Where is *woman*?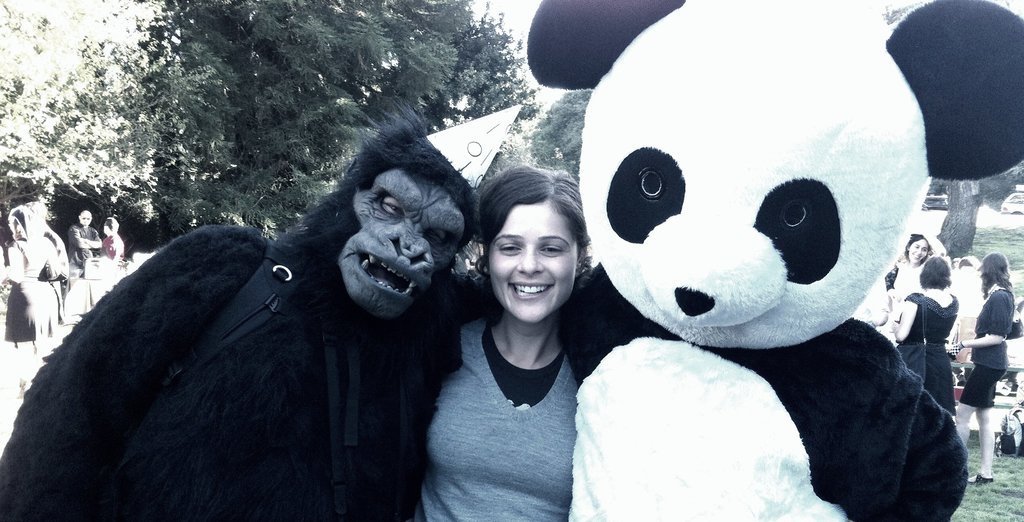
(x1=883, y1=251, x2=951, y2=414).
